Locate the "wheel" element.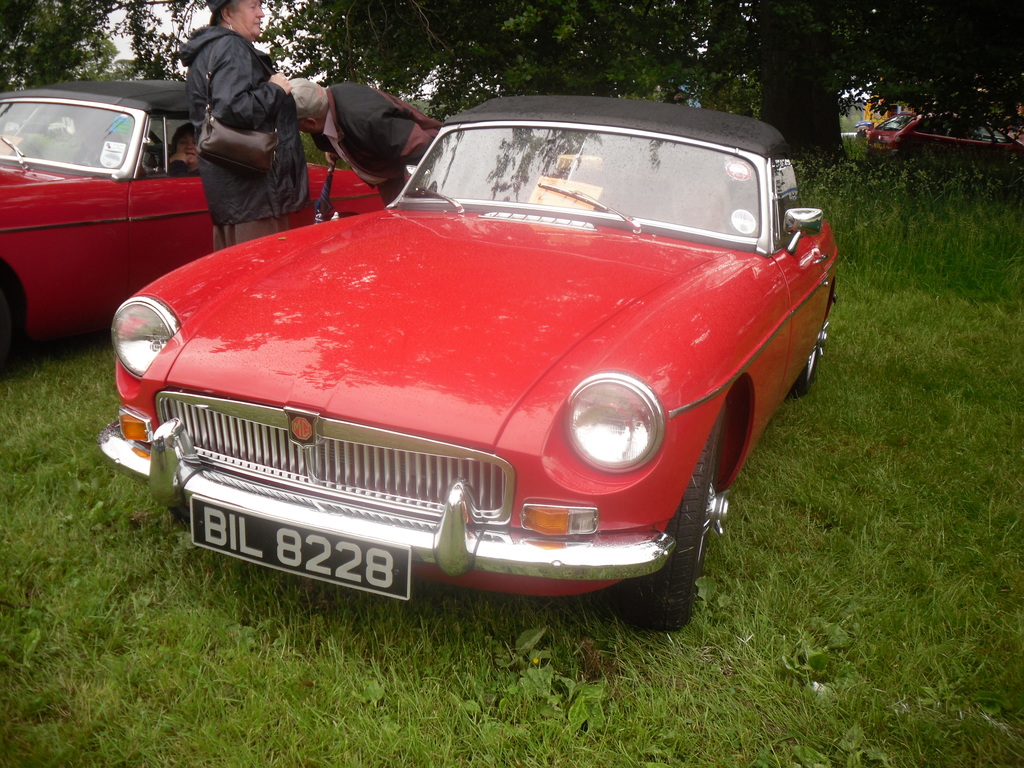
Element bbox: 796:315:825:403.
